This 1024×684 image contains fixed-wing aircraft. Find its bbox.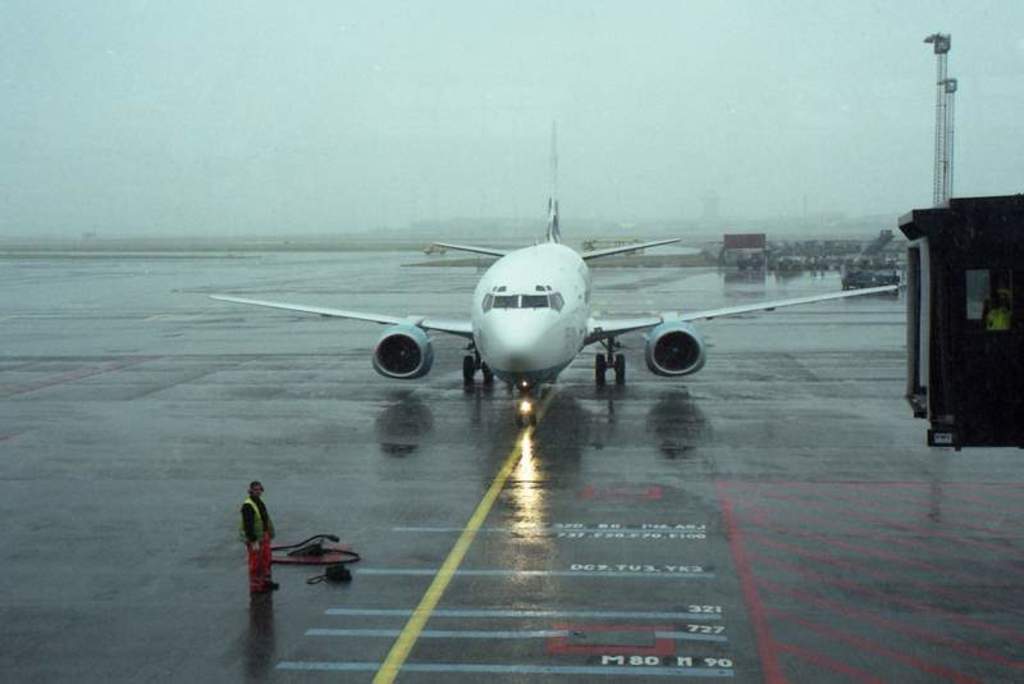
(209,128,909,427).
